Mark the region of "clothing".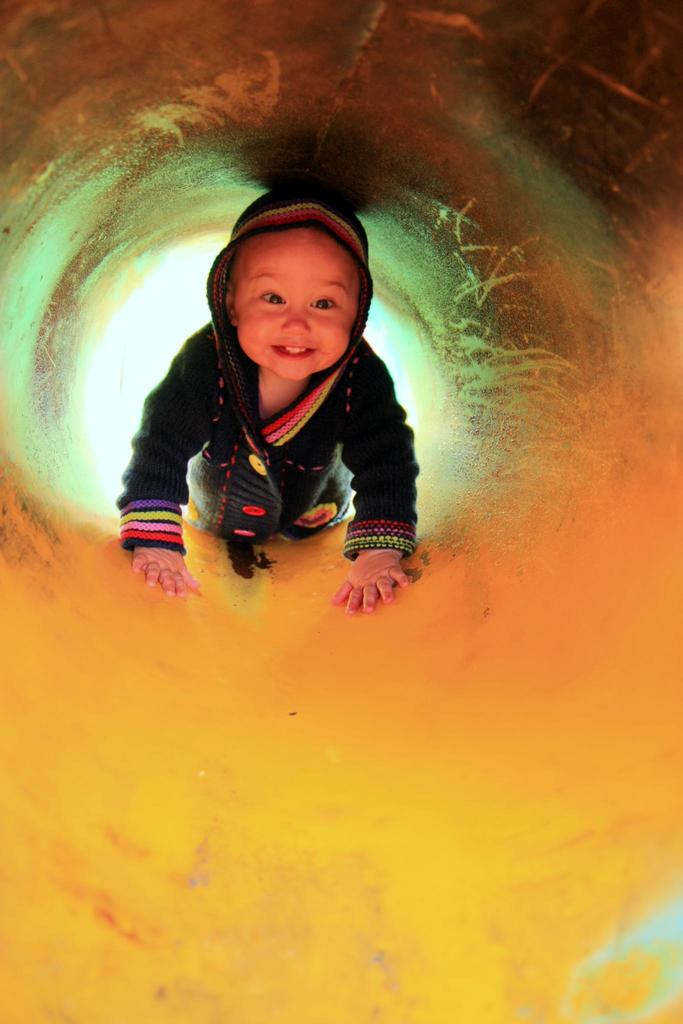
Region: 133:220:457:569.
